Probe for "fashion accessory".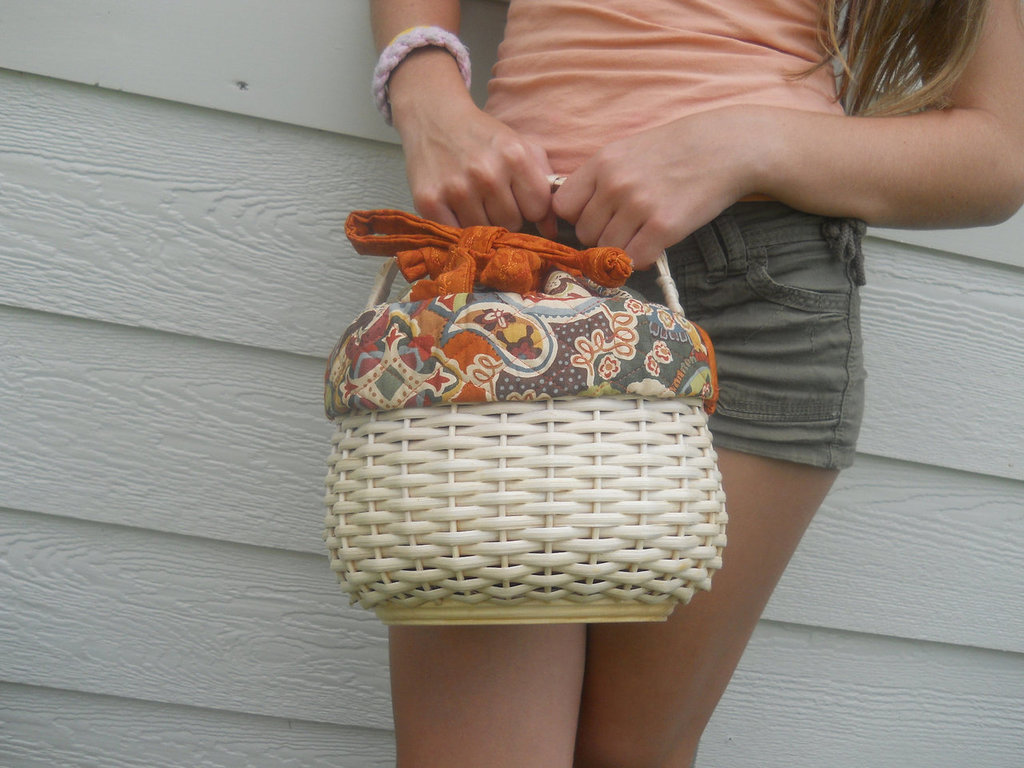
Probe result: 371,22,474,130.
